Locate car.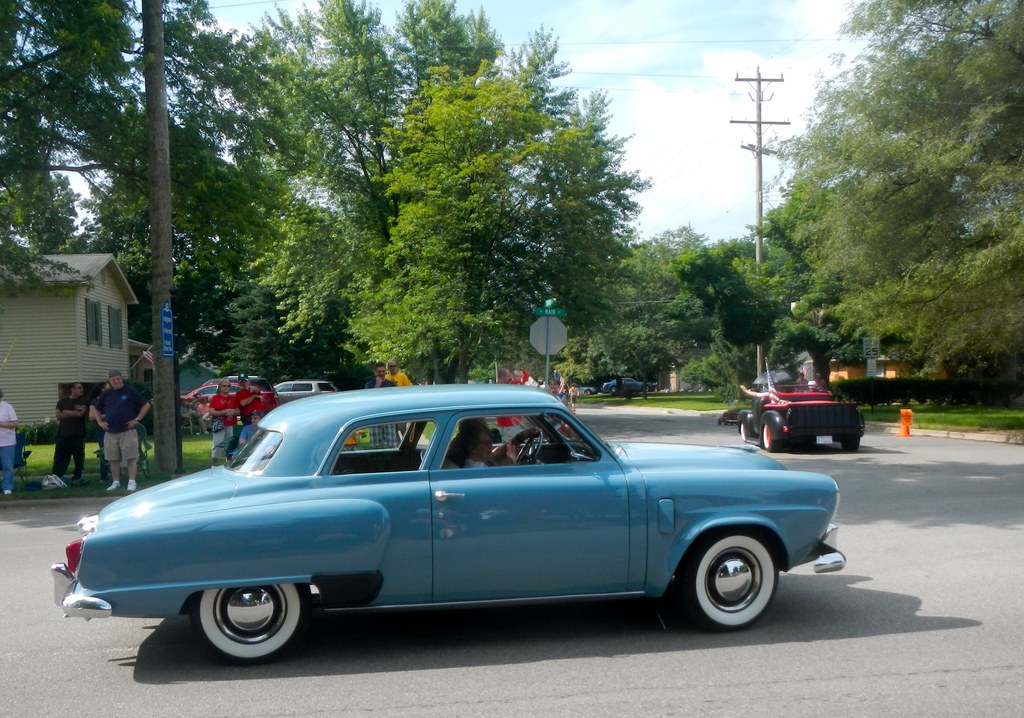
Bounding box: select_region(602, 378, 653, 395).
